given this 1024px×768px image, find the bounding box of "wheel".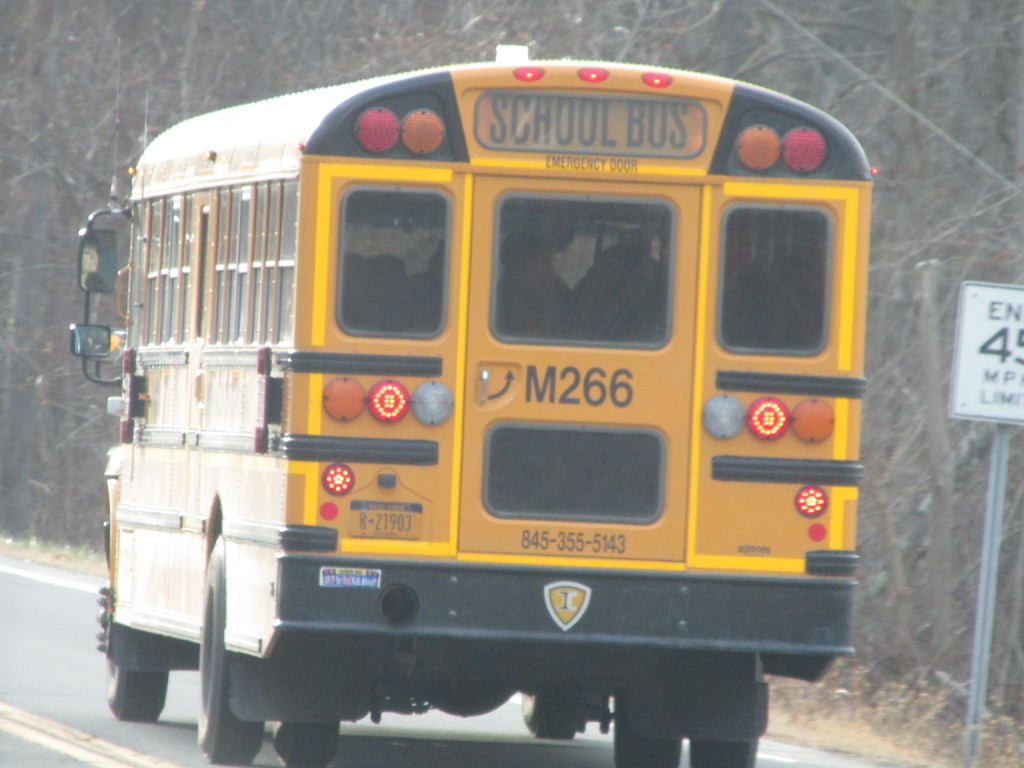
pyautogui.locateOnScreen(96, 581, 169, 723).
